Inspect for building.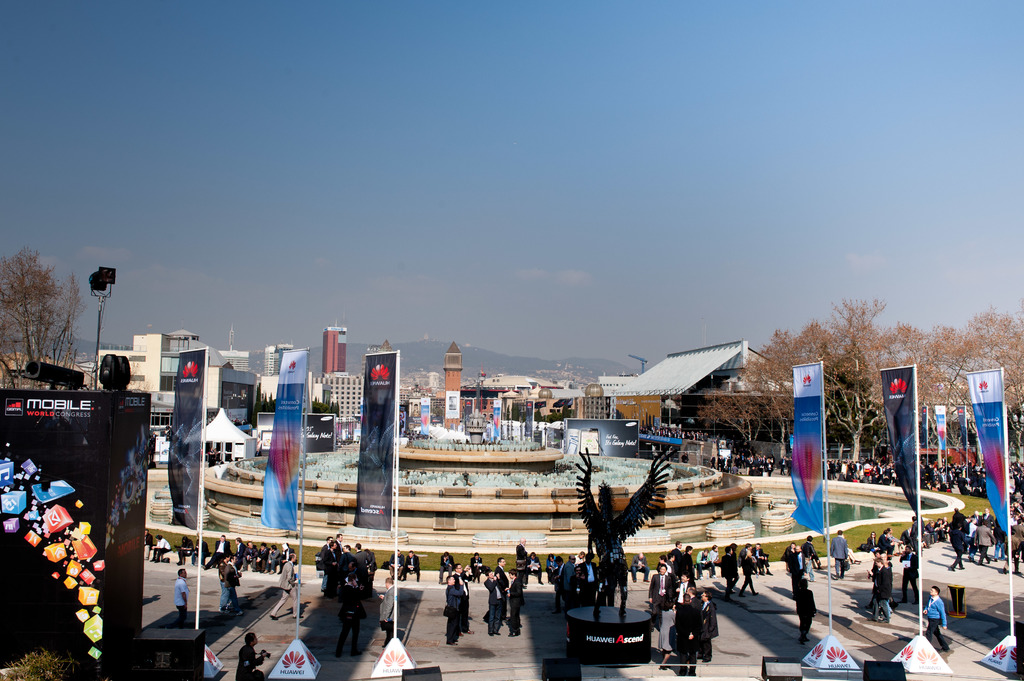
Inspection: (322,319,348,377).
